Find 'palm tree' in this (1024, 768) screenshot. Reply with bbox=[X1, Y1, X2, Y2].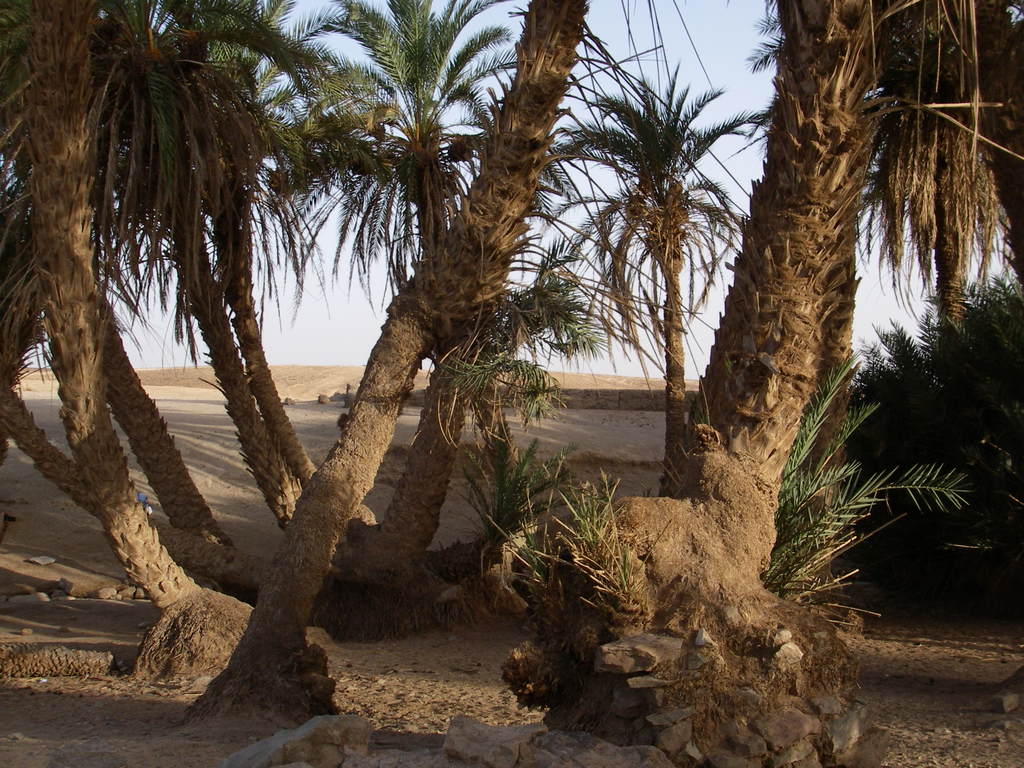
bbox=[544, 188, 701, 375].
